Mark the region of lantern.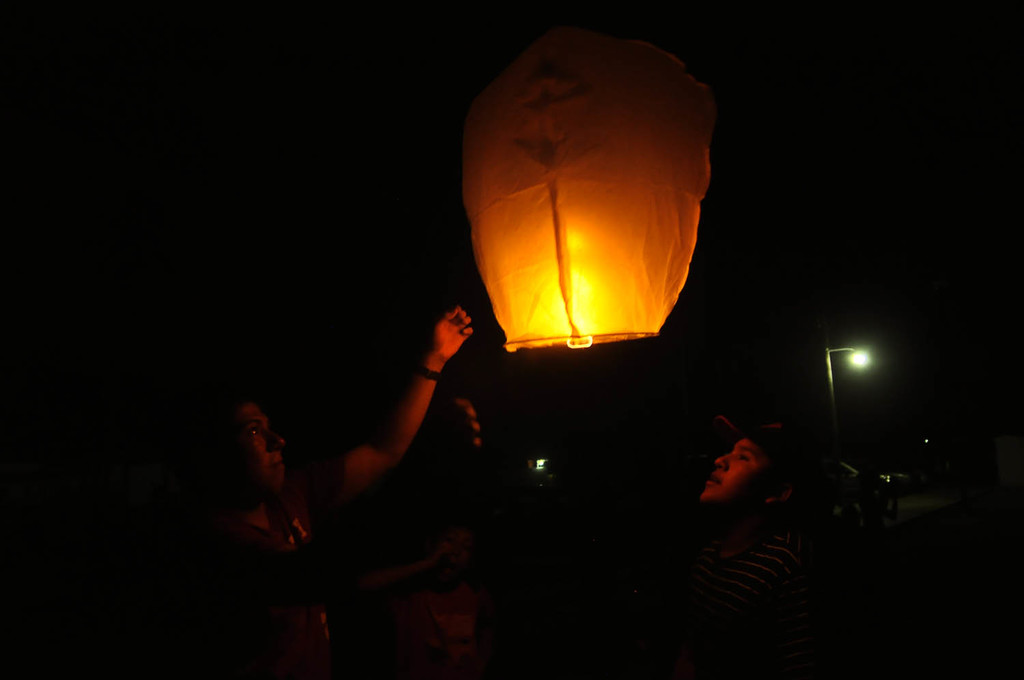
Region: 455, 16, 717, 346.
